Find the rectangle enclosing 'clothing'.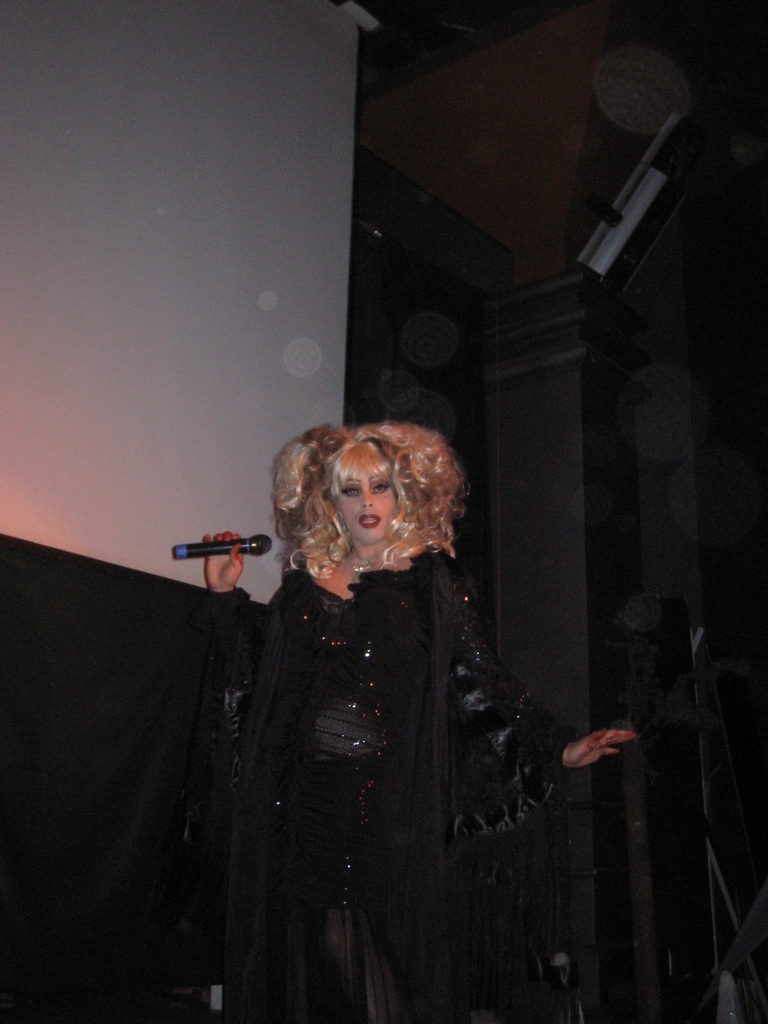
200:541:591:1023.
